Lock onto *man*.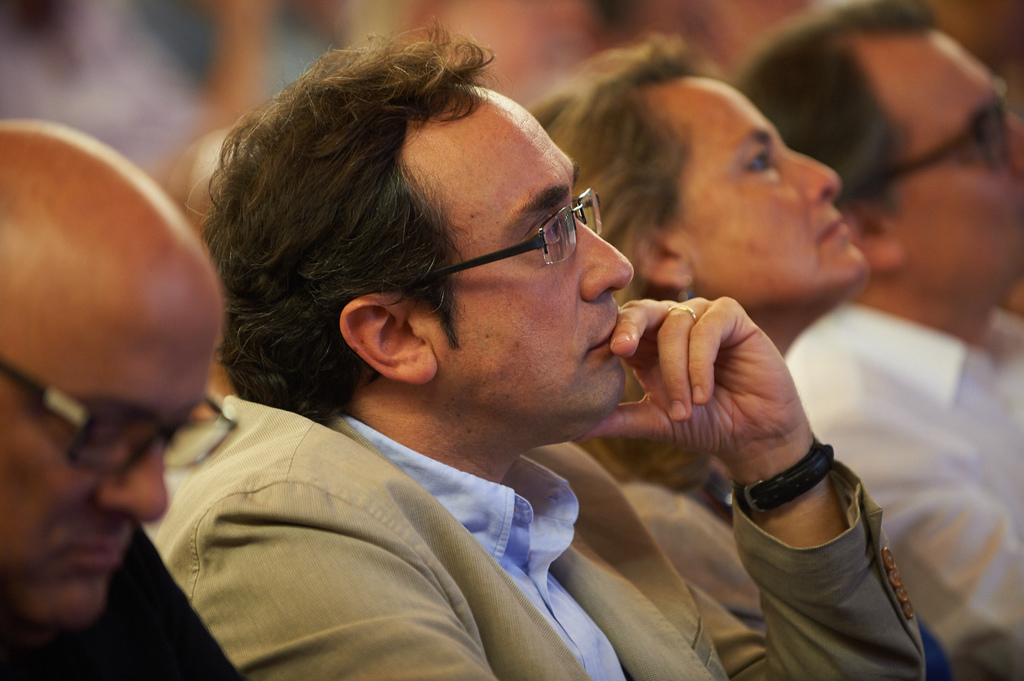
Locked: [left=106, top=9, right=980, bottom=650].
